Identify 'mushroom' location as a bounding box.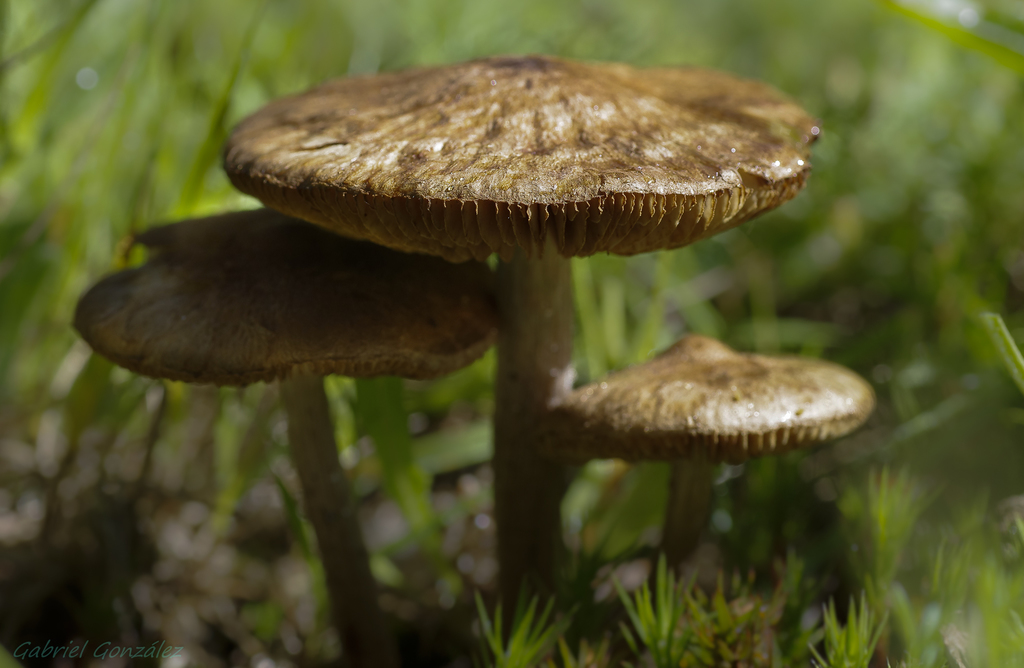
select_region(61, 206, 498, 640).
